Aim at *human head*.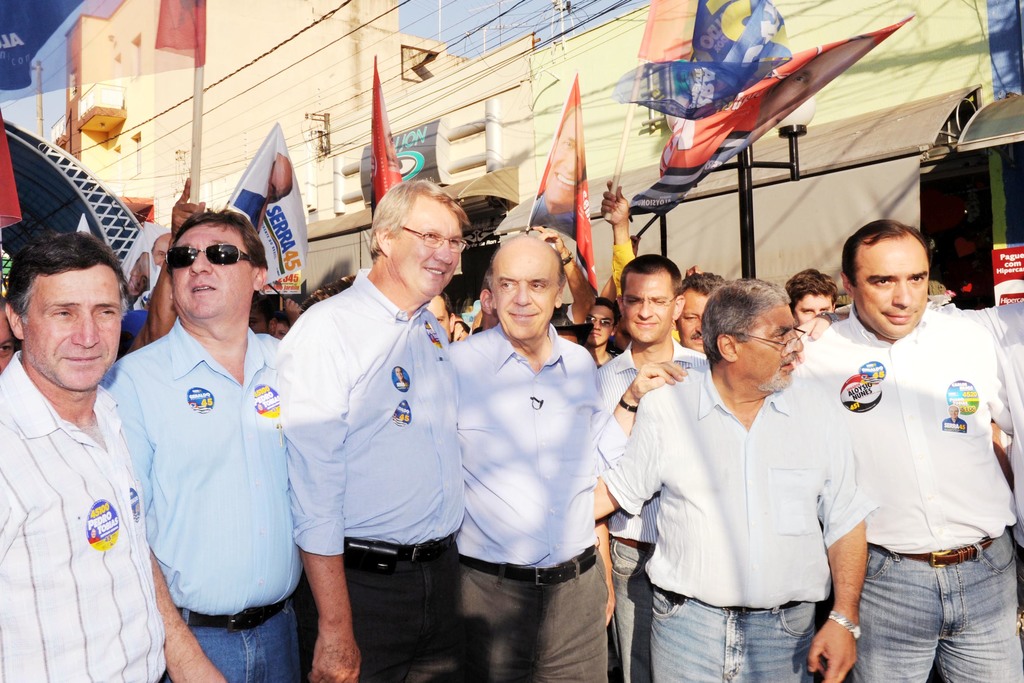
Aimed at 275, 308, 301, 340.
